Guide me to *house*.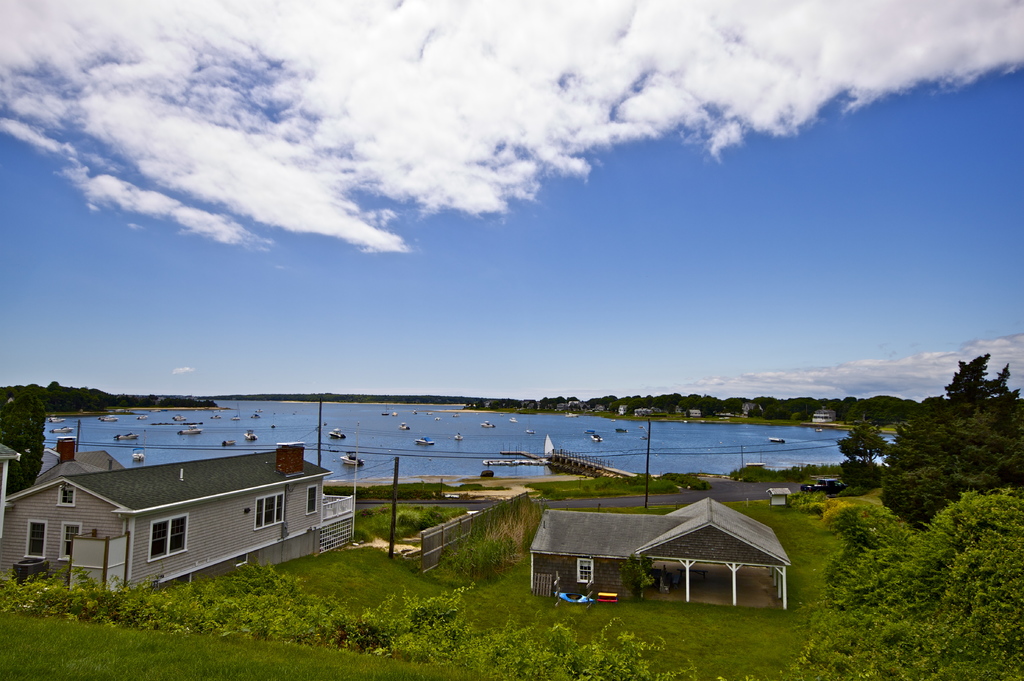
Guidance: [16, 451, 378, 602].
